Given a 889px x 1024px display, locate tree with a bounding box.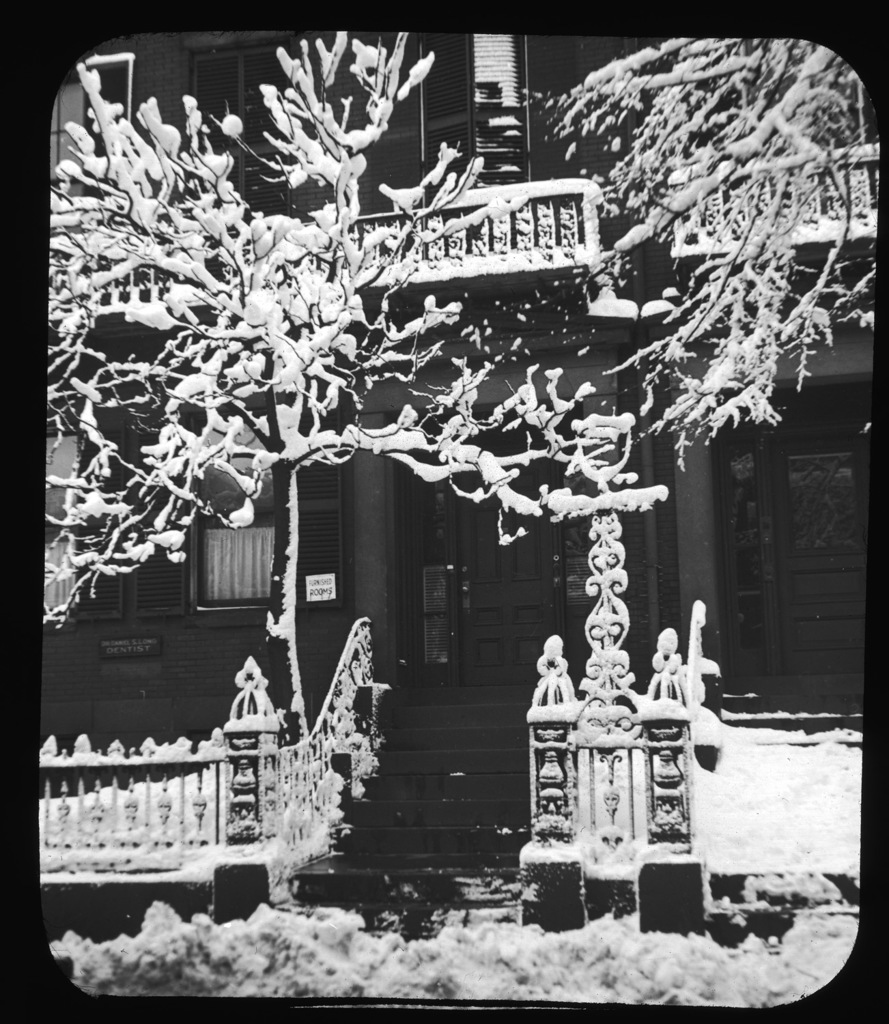
Located: (left=51, top=29, right=673, bottom=750).
